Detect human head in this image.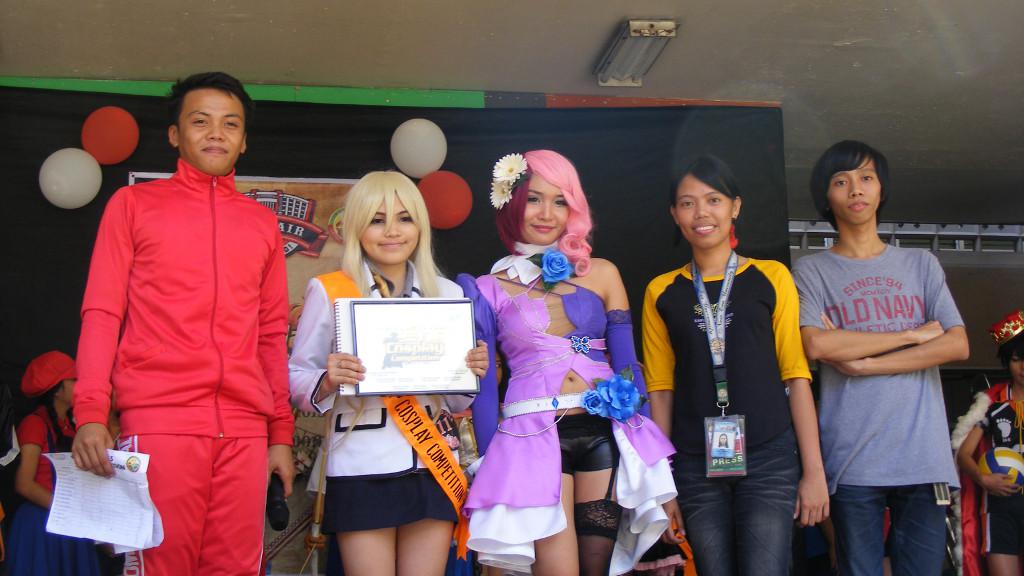
Detection: {"left": 498, "top": 149, "right": 575, "bottom": 242}.
